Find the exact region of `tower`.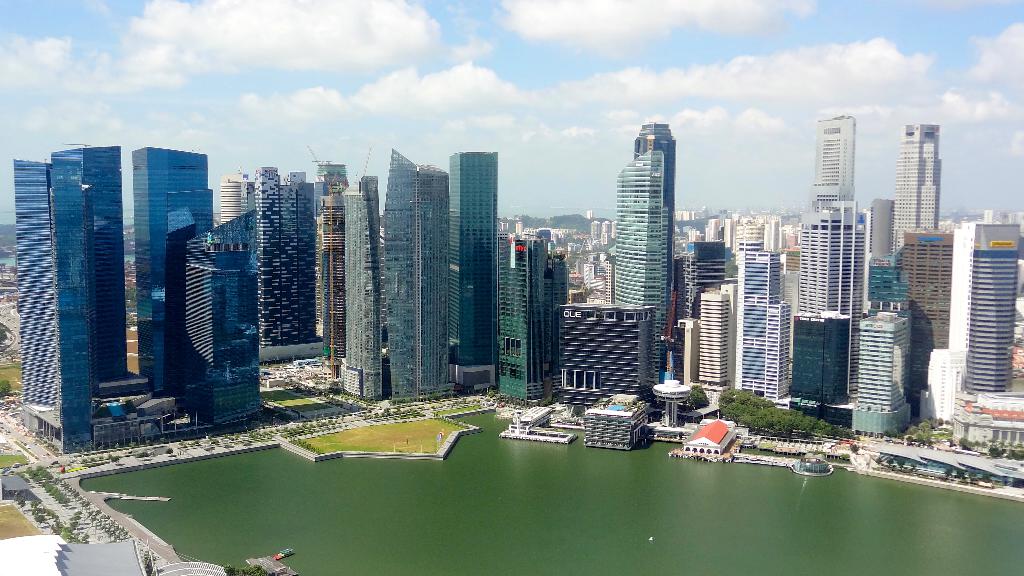
Exact region: 16,130,145,425.
